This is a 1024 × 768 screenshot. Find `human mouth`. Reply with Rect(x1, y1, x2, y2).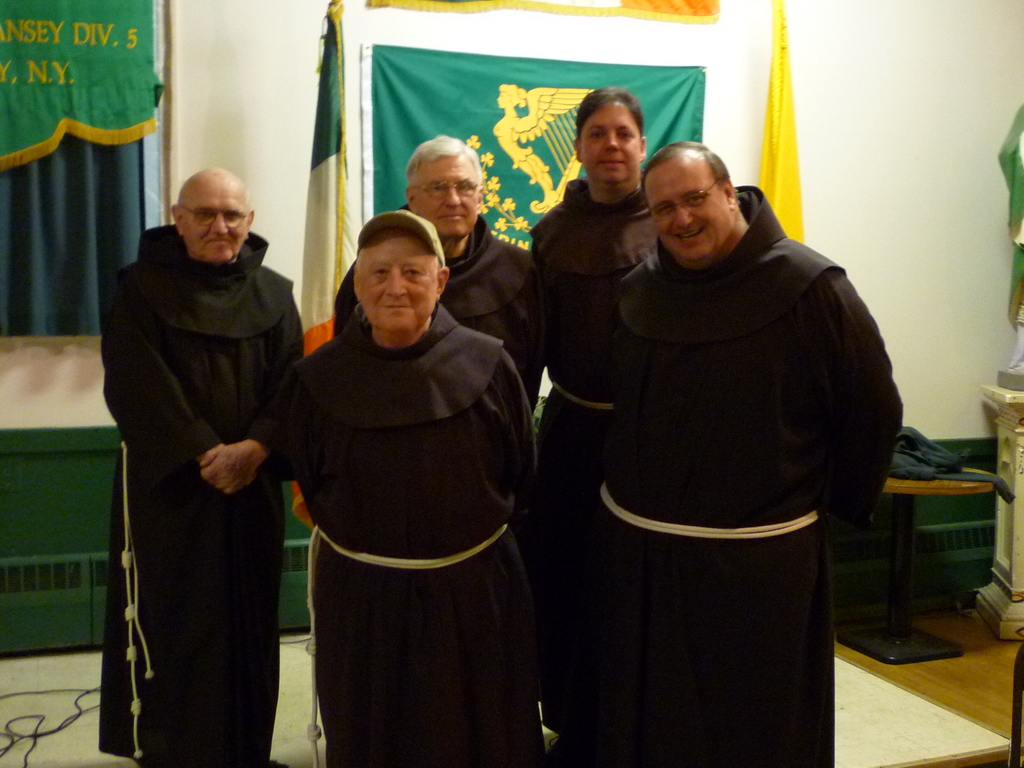
Rect(677, 225, 709, 243).
